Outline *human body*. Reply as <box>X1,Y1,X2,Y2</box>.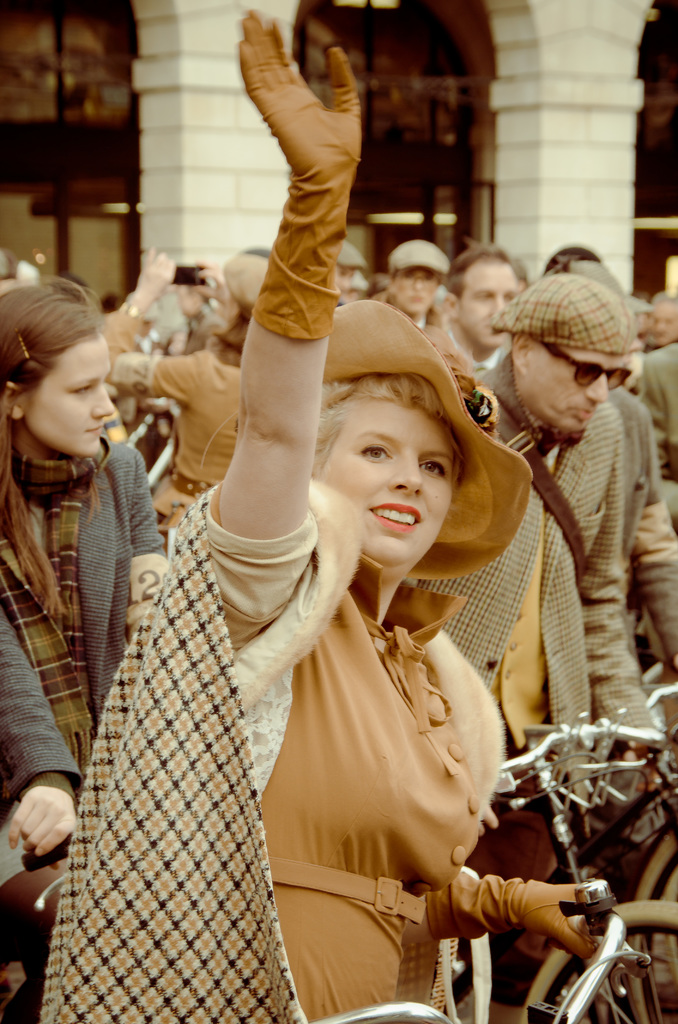
<box>431,248,552,383</box>.
